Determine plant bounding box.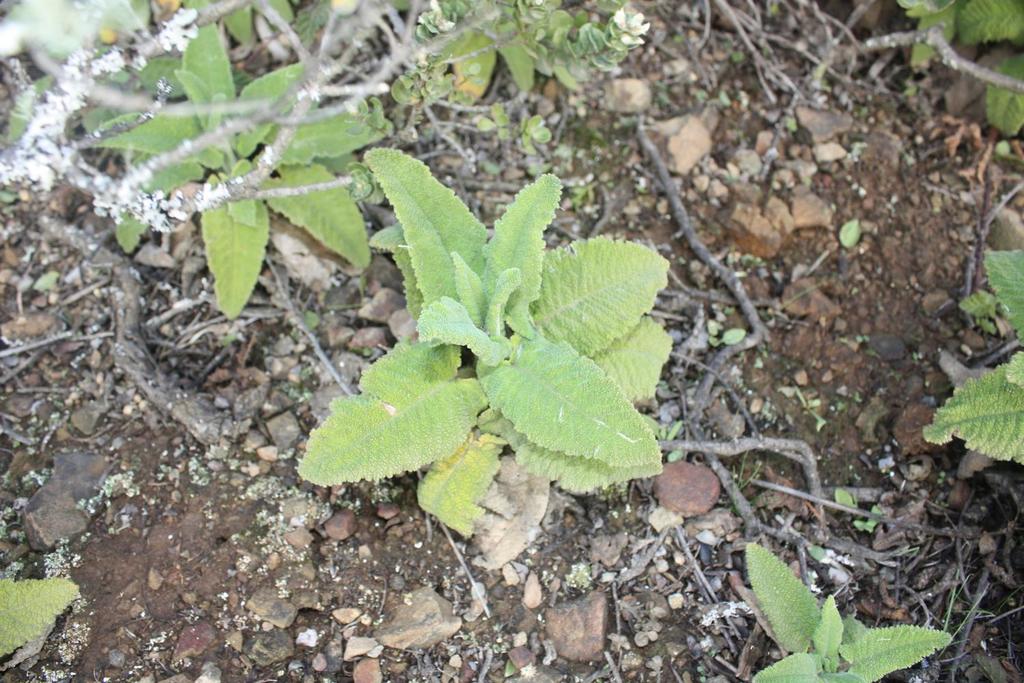
Determined: pyautogui.locateOnScreen(68, 20, 397, 322).
